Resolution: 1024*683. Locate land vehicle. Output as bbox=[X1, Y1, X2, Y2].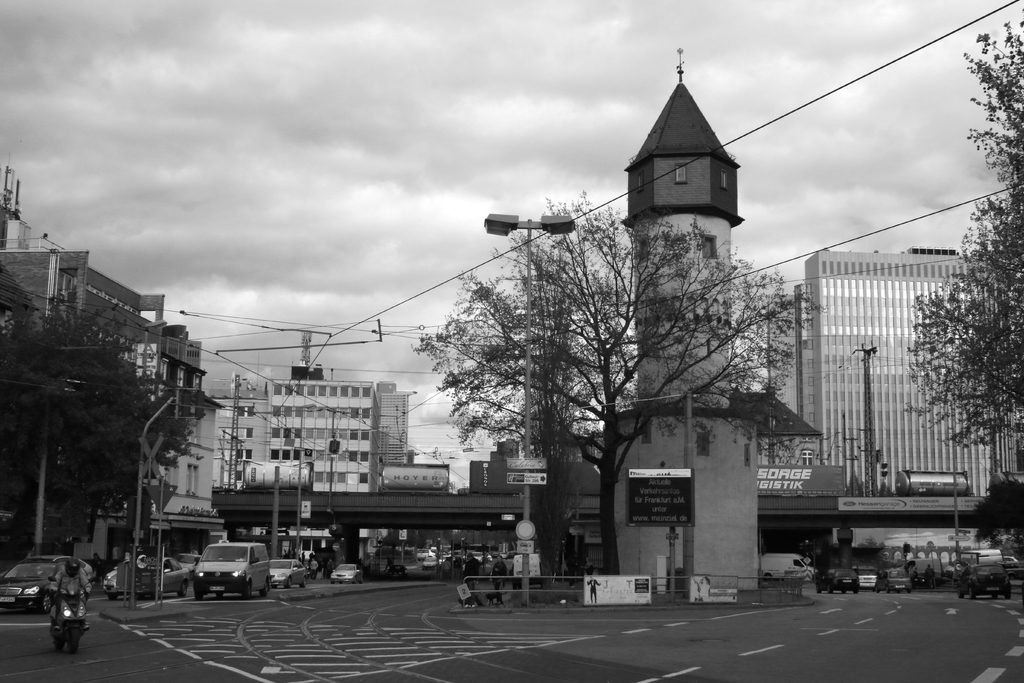
bbox=[0, 554, 95, 582].
